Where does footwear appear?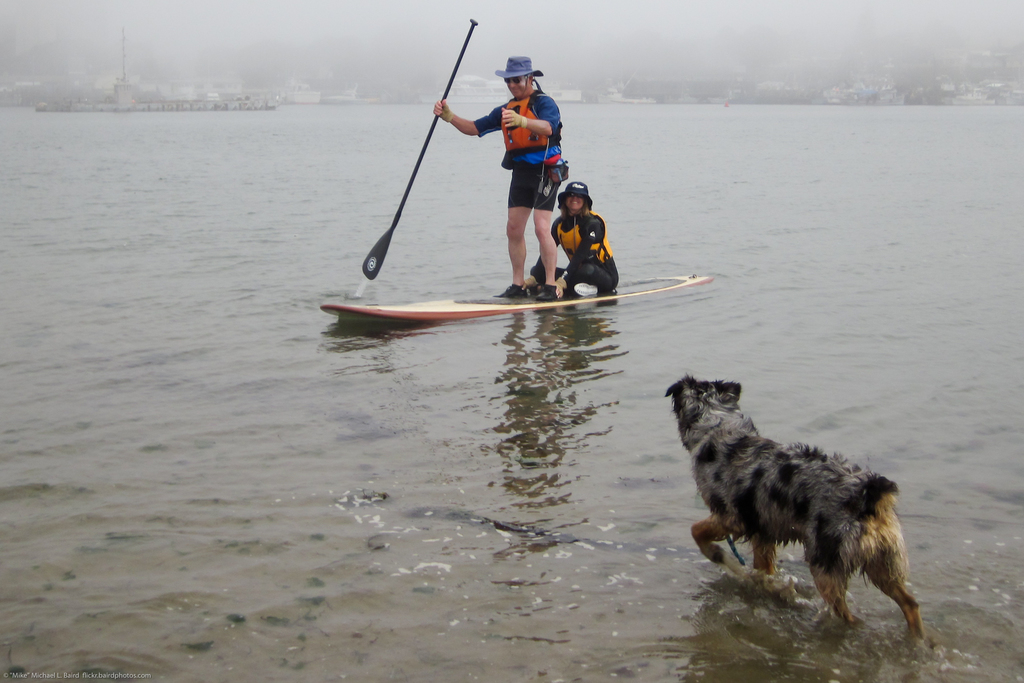
Appears at 566, 277, 598, 295.
